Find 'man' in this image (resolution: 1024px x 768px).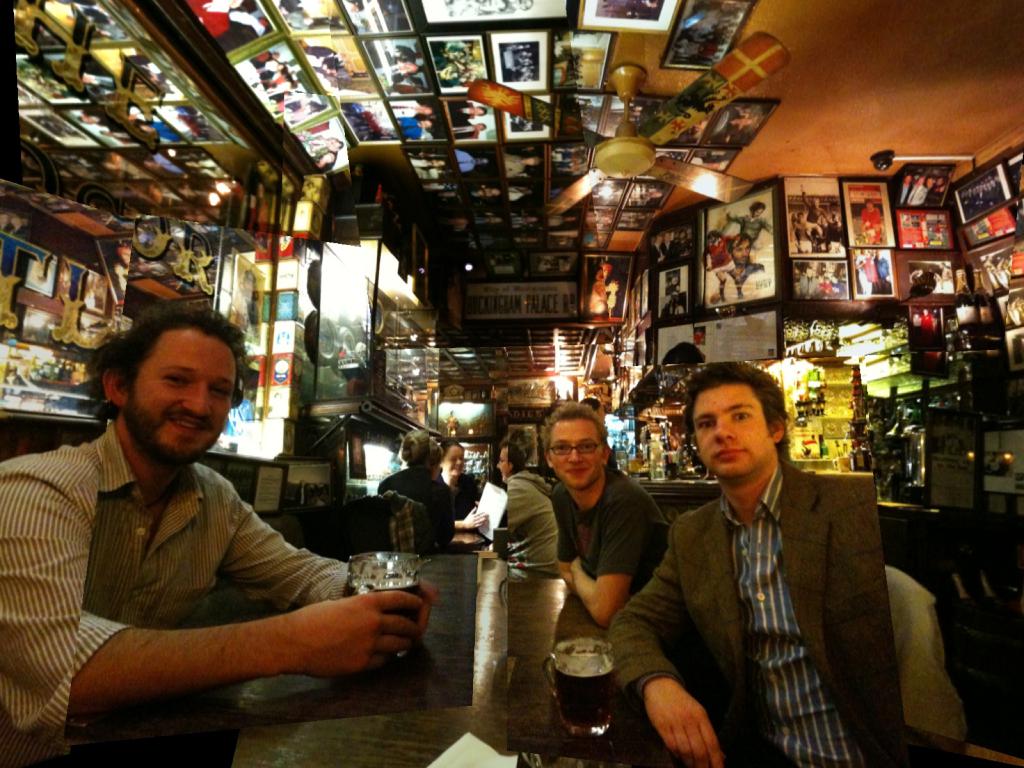
crop(603, 369, 876, 750).
